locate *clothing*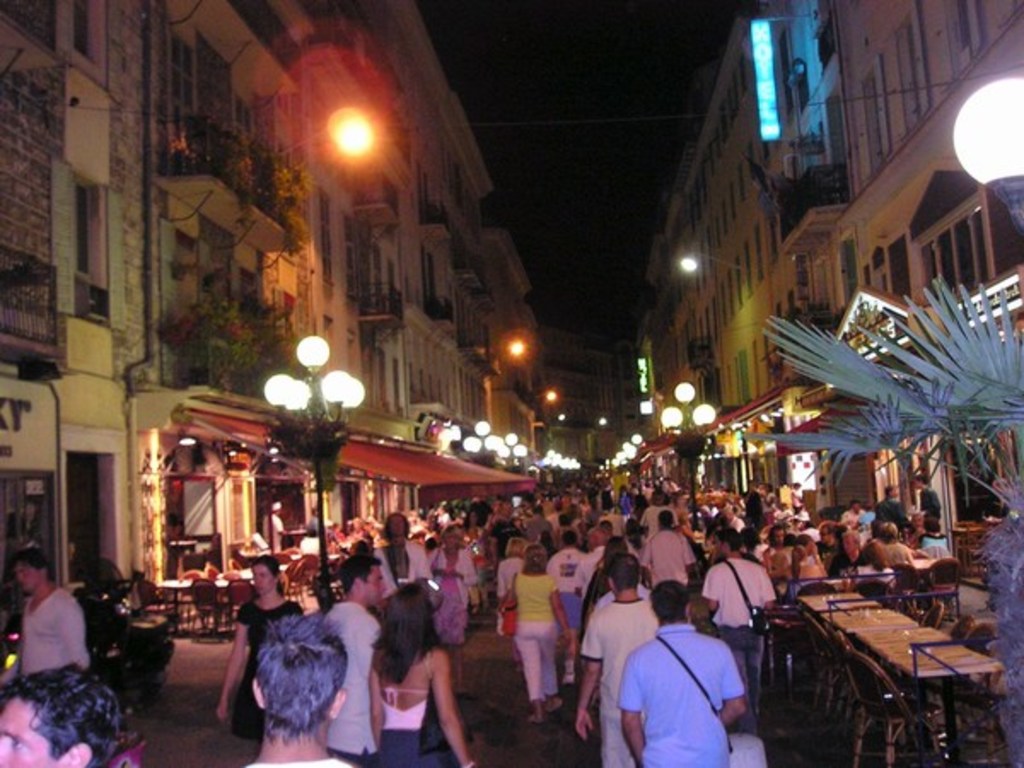
locate(514, 570, 560, 618)
